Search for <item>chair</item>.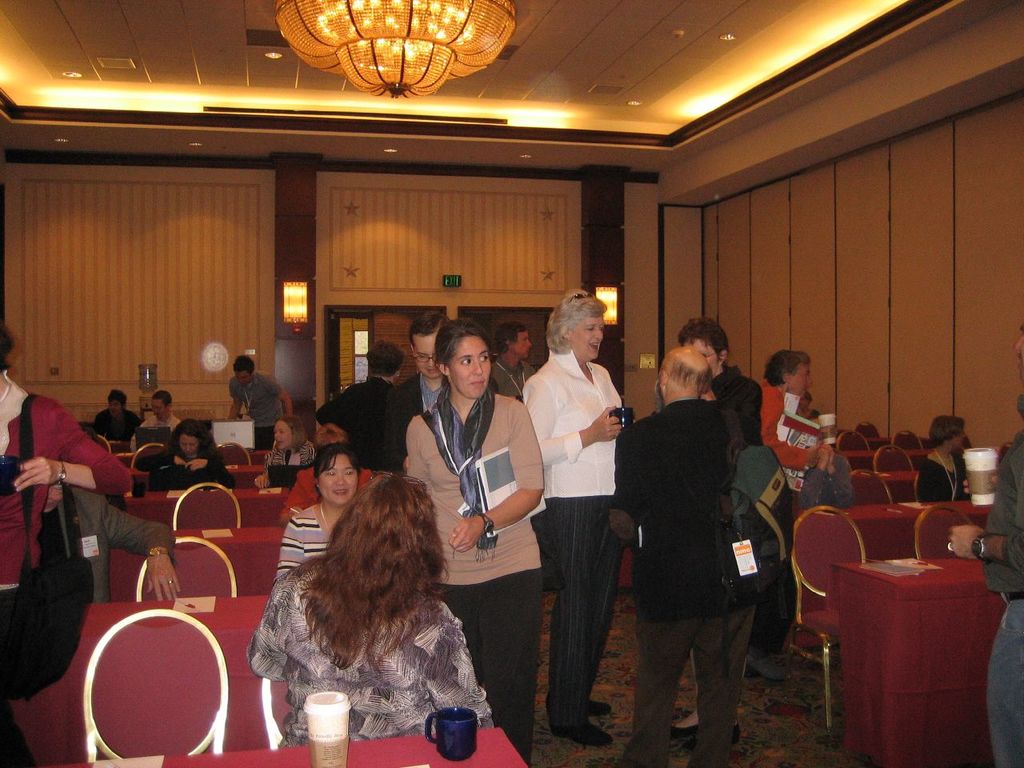
Found at (x1=890, y1=427, x2=925, y2=445).
